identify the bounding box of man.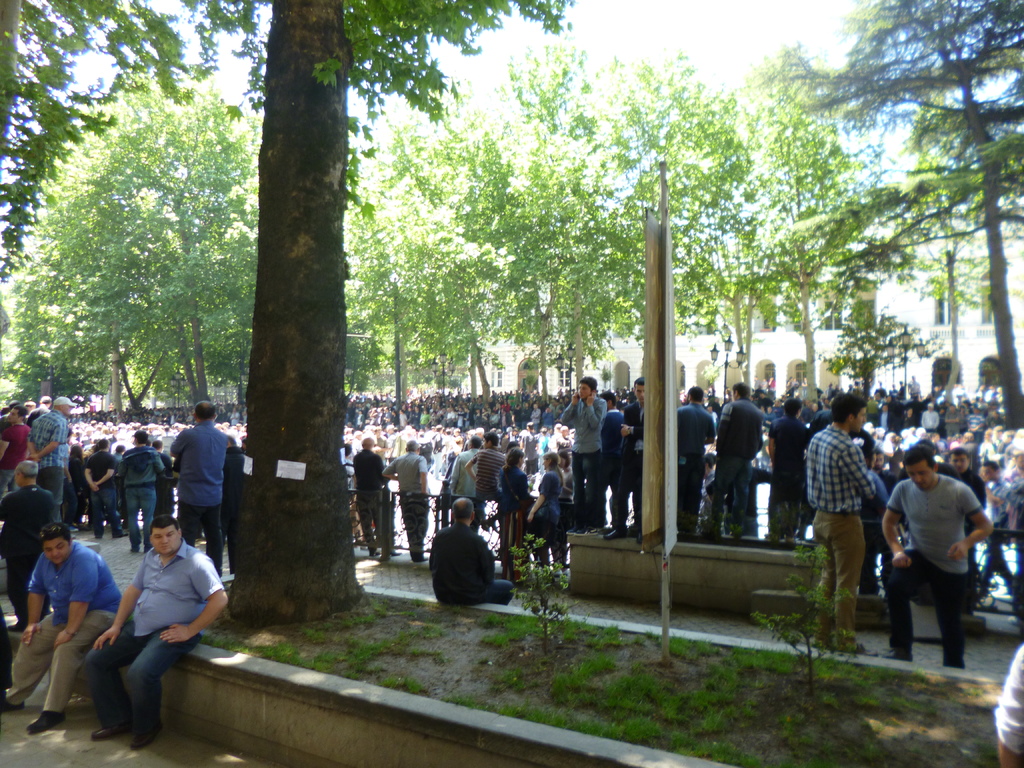
(left=764, top=403, right=803, bottom=540).
